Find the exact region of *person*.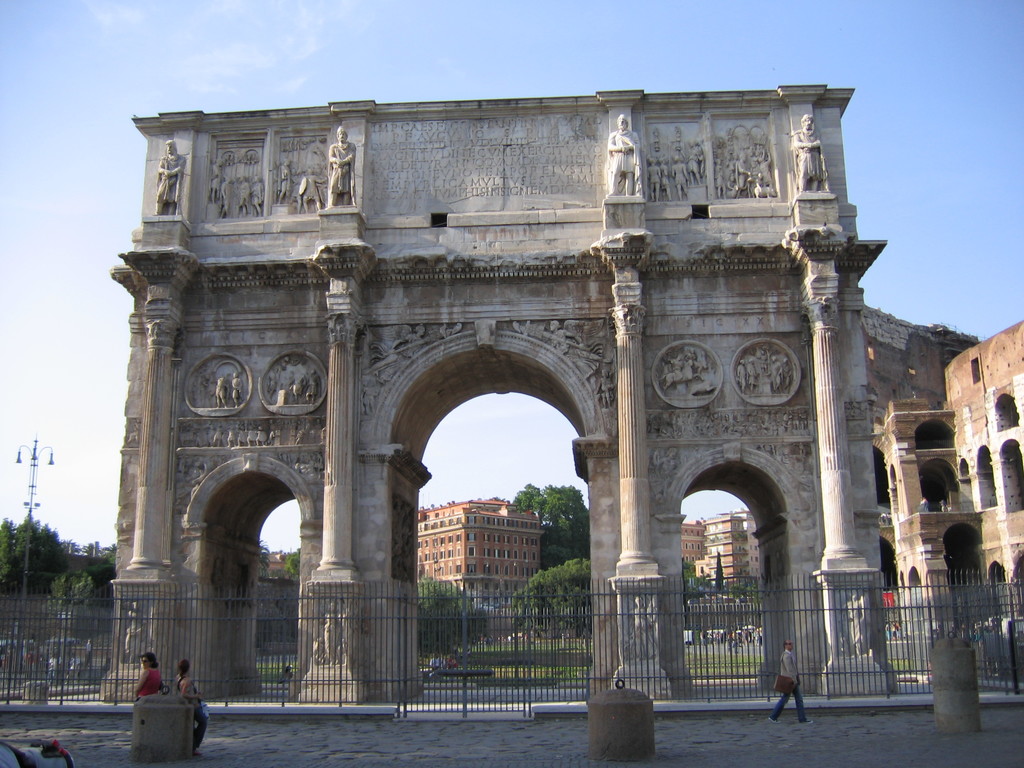
Exact region: (x1=133, y1=653, x2=158, y2=700).
